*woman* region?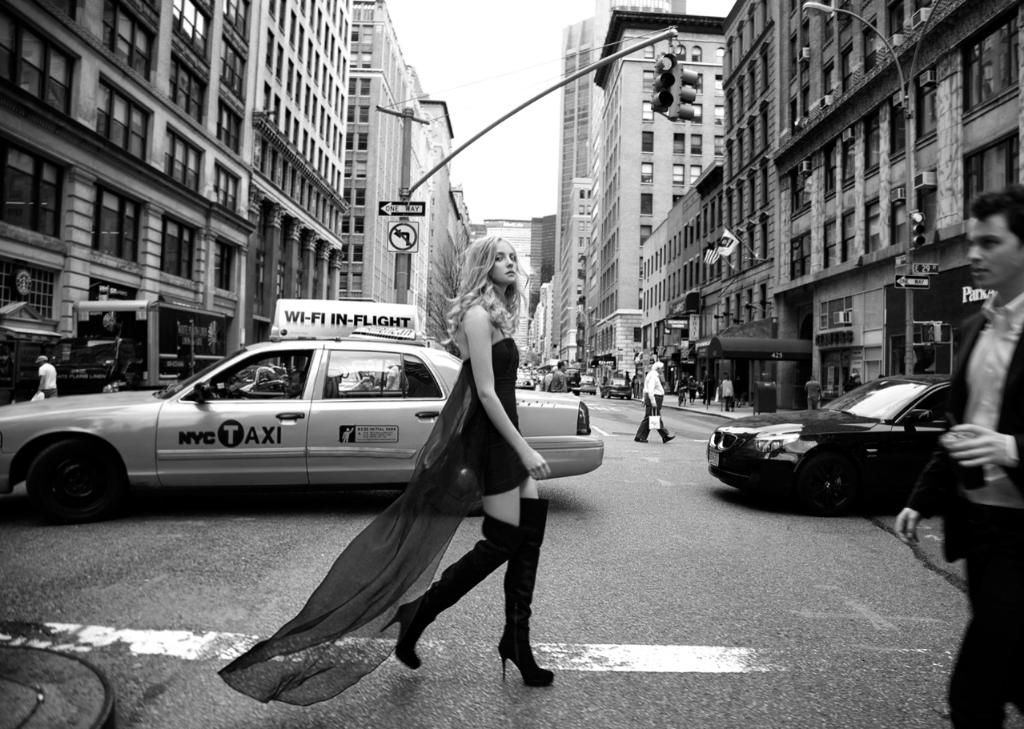
377,215,572,687
